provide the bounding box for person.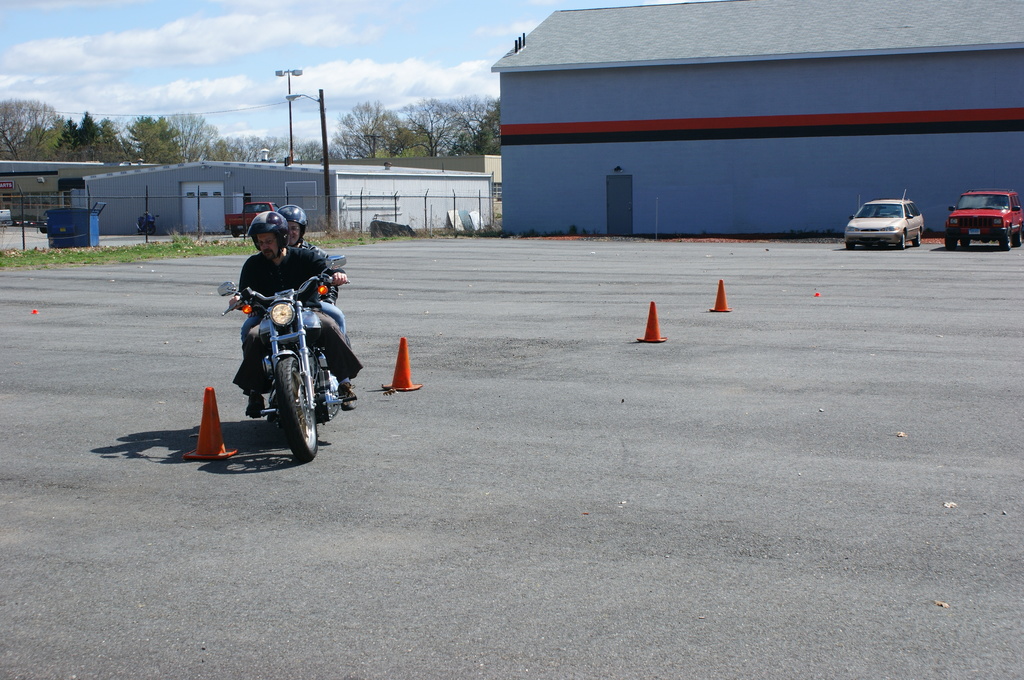
region(242, 204, 351, 410).
